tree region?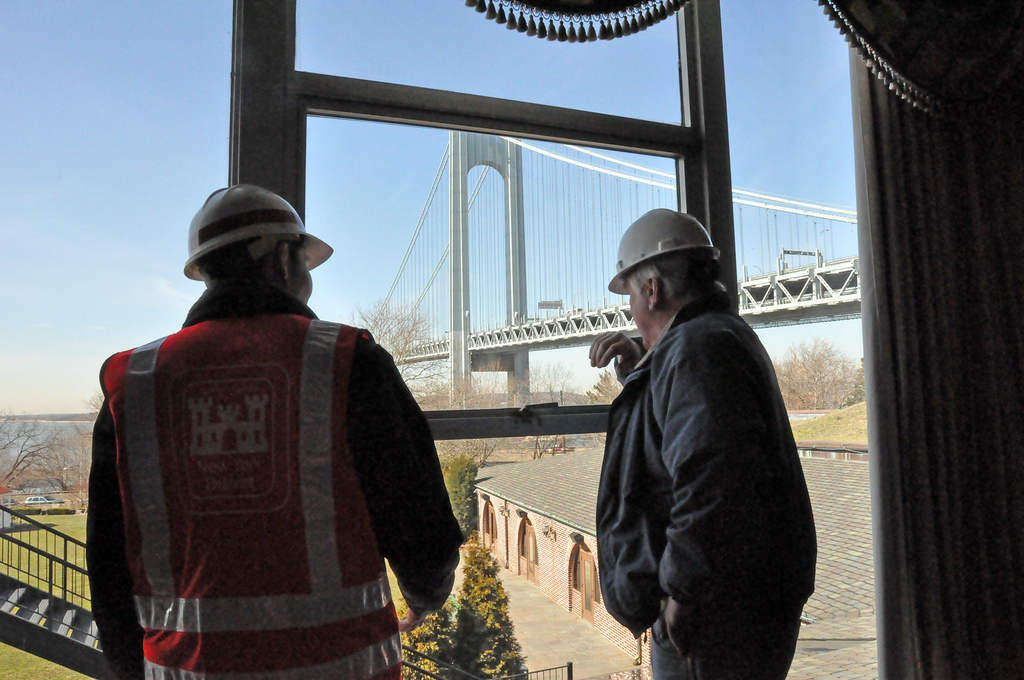
crop(585, 357, 624, 407)
